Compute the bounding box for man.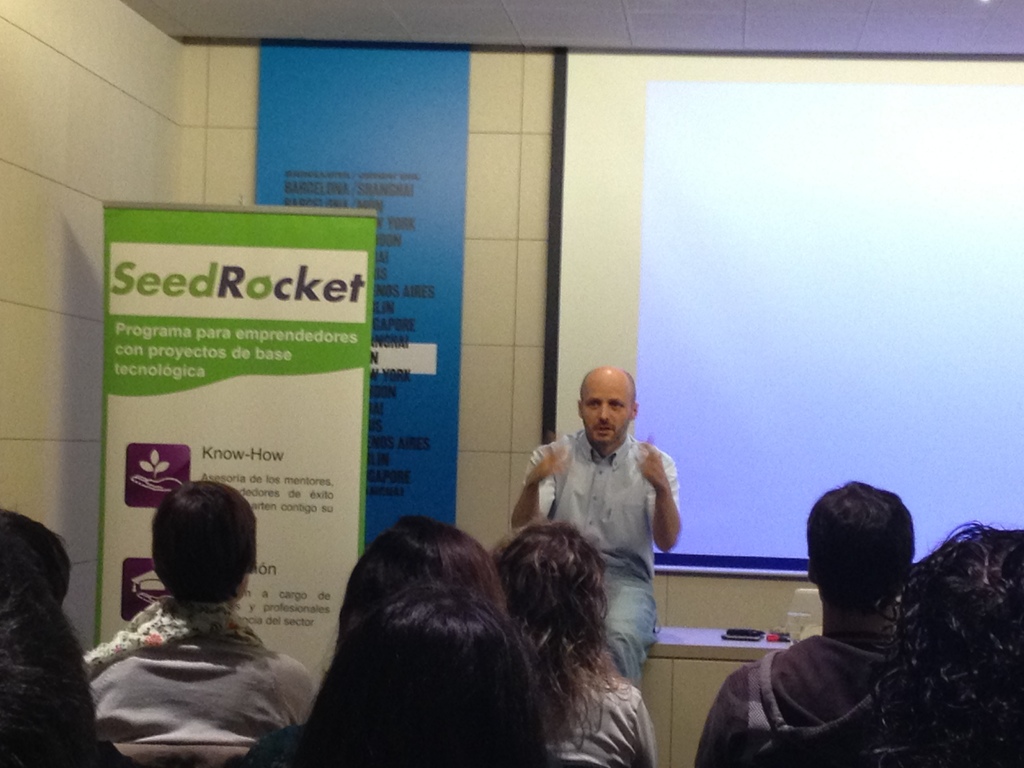
{"left": 861, "top": 516, "right": 1023, "bottom": 765}.
